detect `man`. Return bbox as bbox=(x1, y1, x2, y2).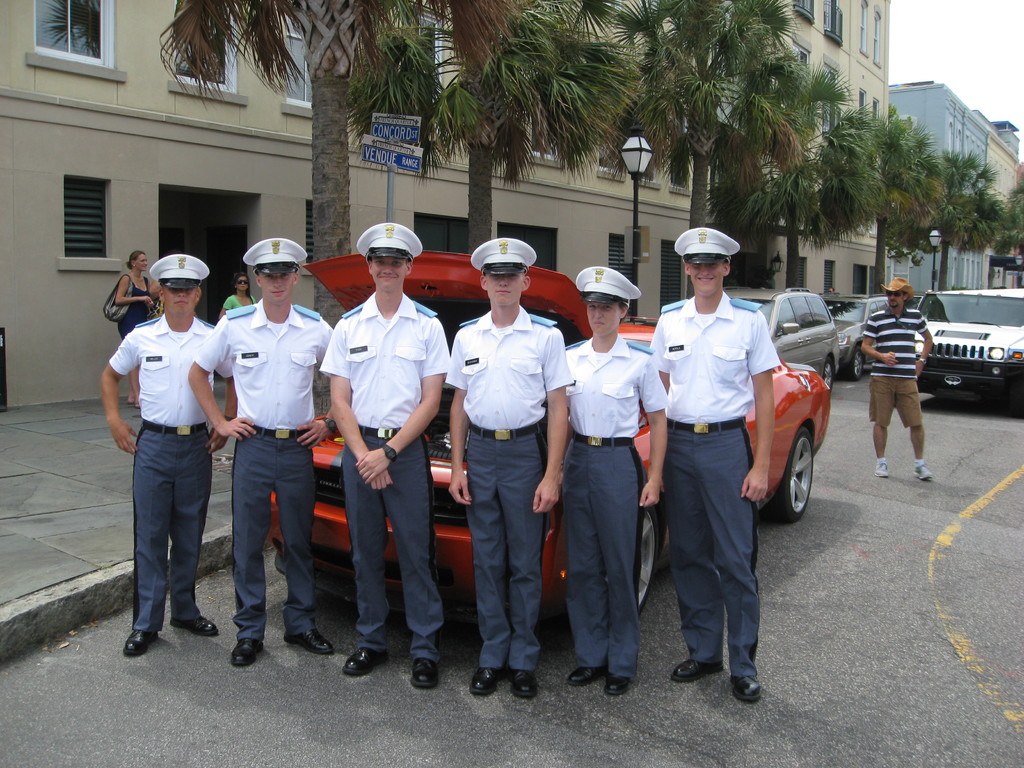
bbox=(442, 234, 571, 710).
